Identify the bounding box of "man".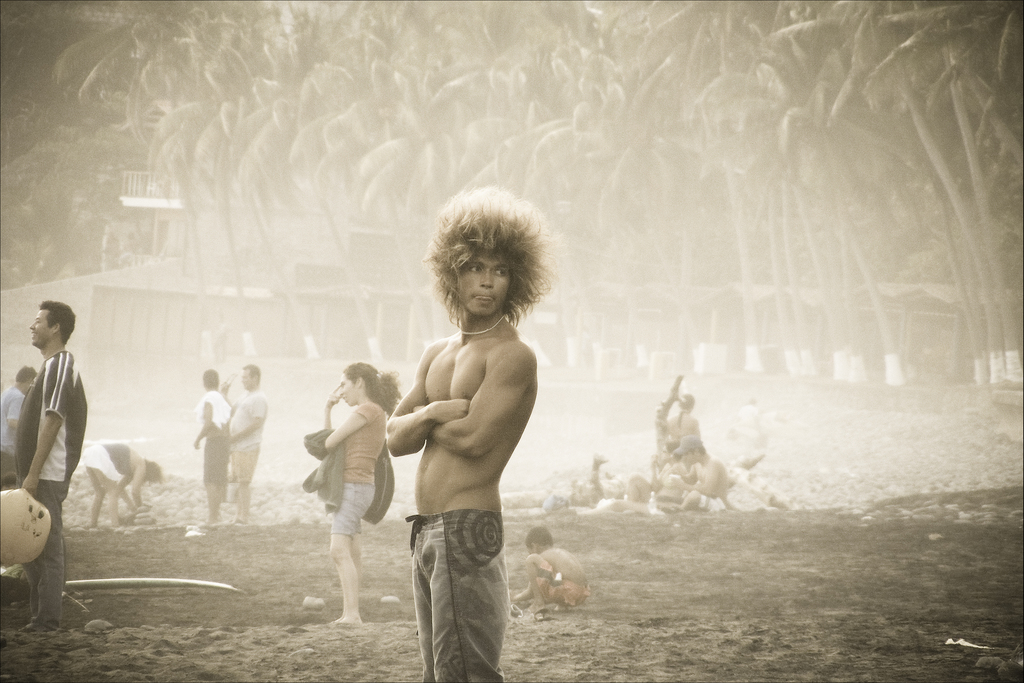
[left=383, top=187, right=556, bottom=682].
